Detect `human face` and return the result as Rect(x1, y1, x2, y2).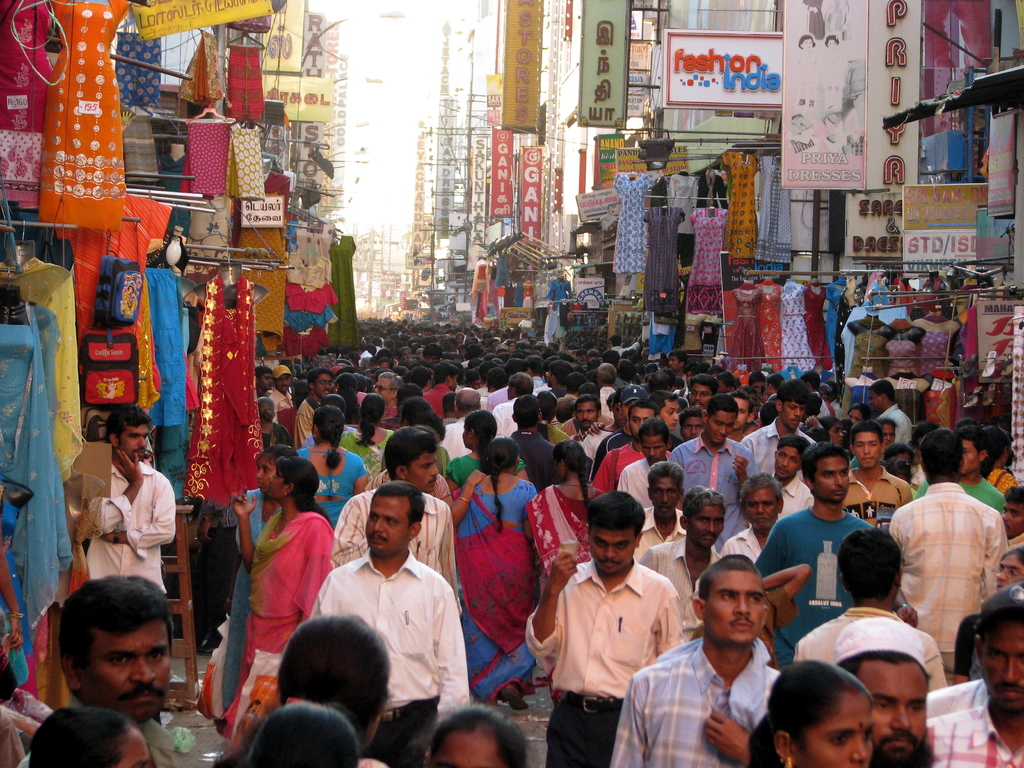
Rect(630, 408, 652, 436).
